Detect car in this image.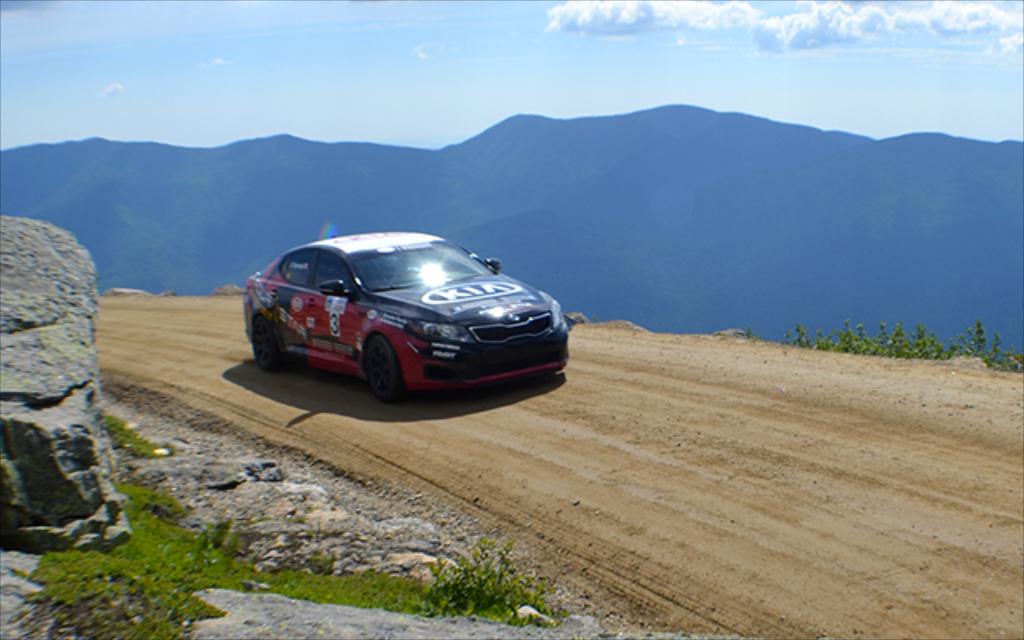
Detection: select_region(235, 226, 573, 406).
